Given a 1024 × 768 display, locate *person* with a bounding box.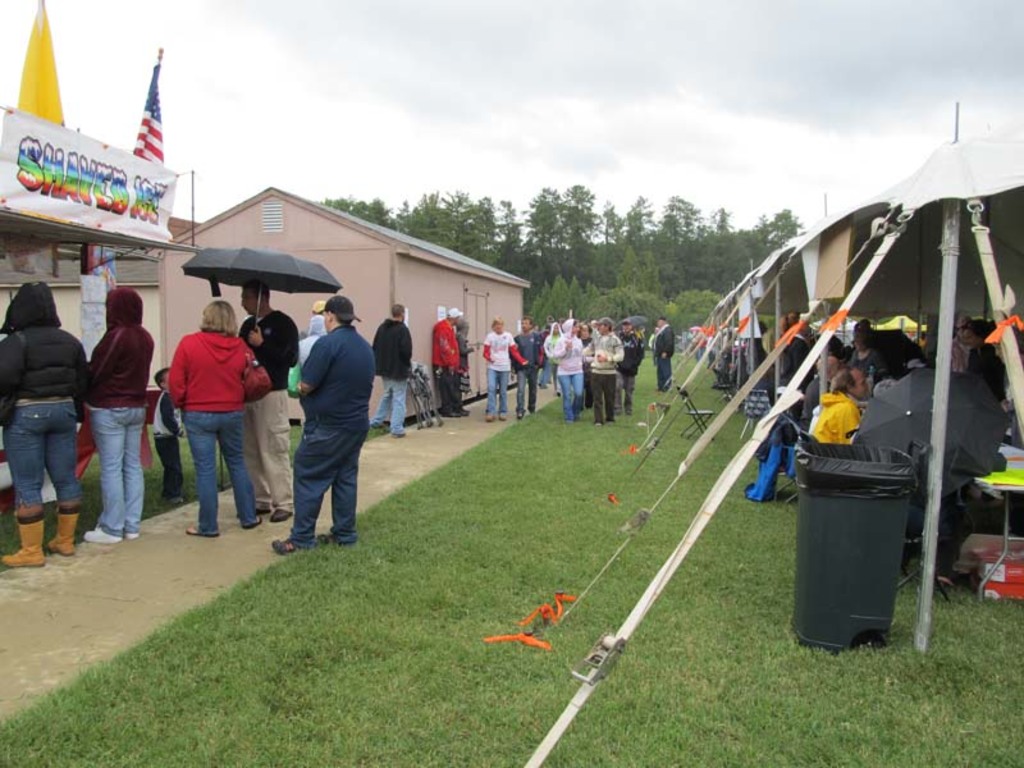
Located: pyautogui.locateOnScreen(168, 296, 274, 534).
